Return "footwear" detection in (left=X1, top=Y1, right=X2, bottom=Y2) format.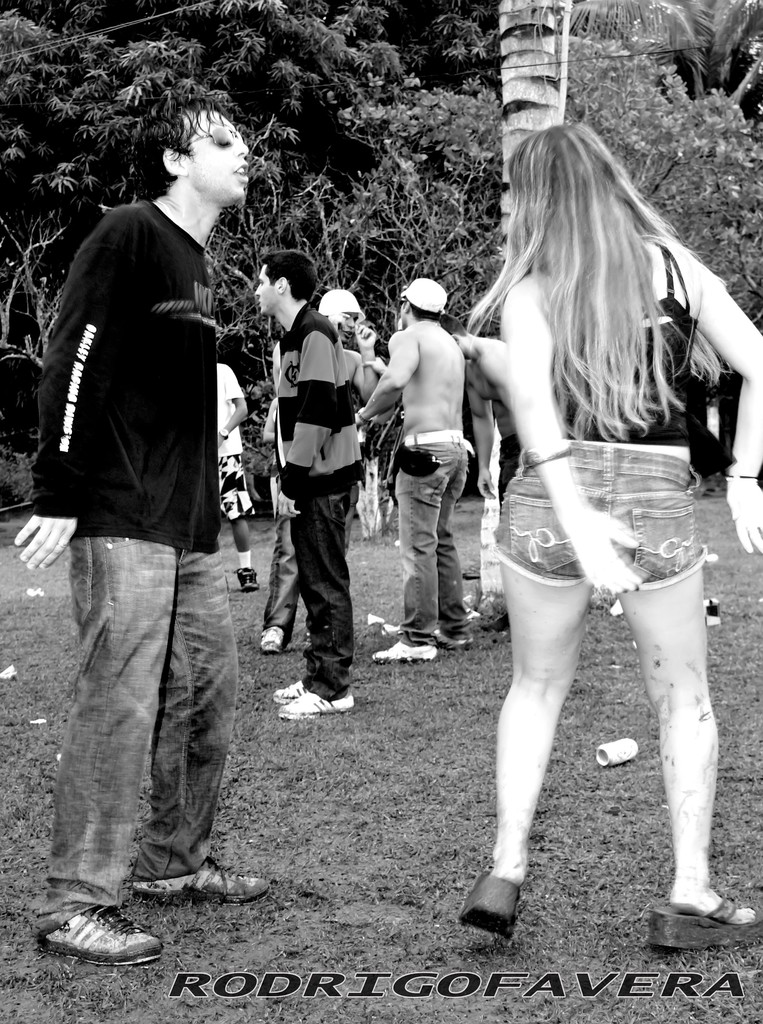
(left=40, top=913, right=156, bottom=978).
